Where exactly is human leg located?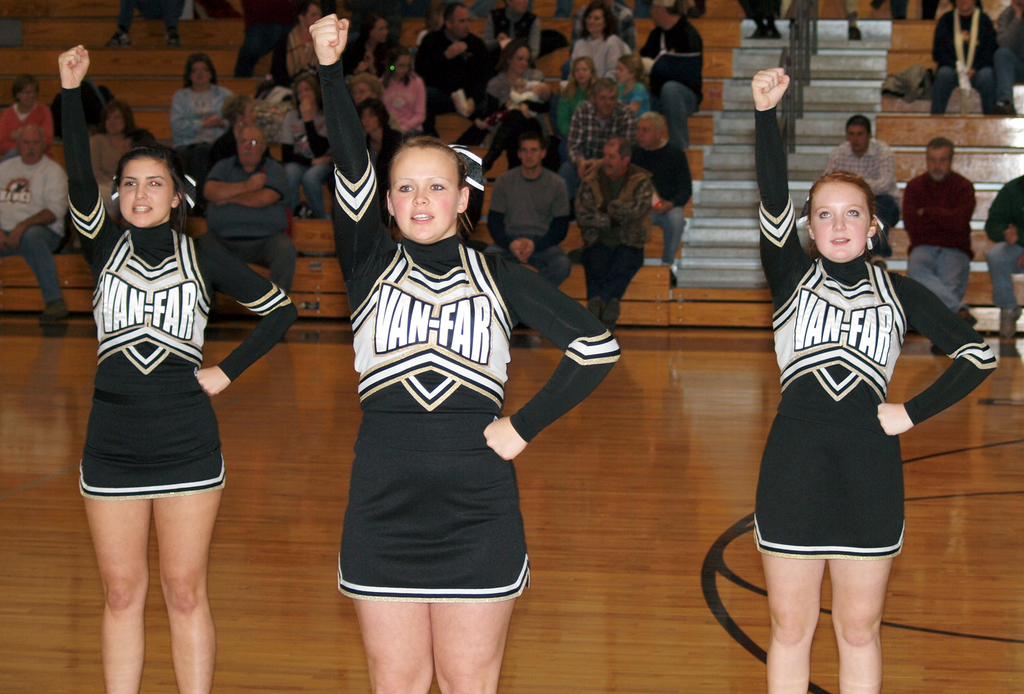
Its bounding box is Rect(93, 457, 143, 693).
